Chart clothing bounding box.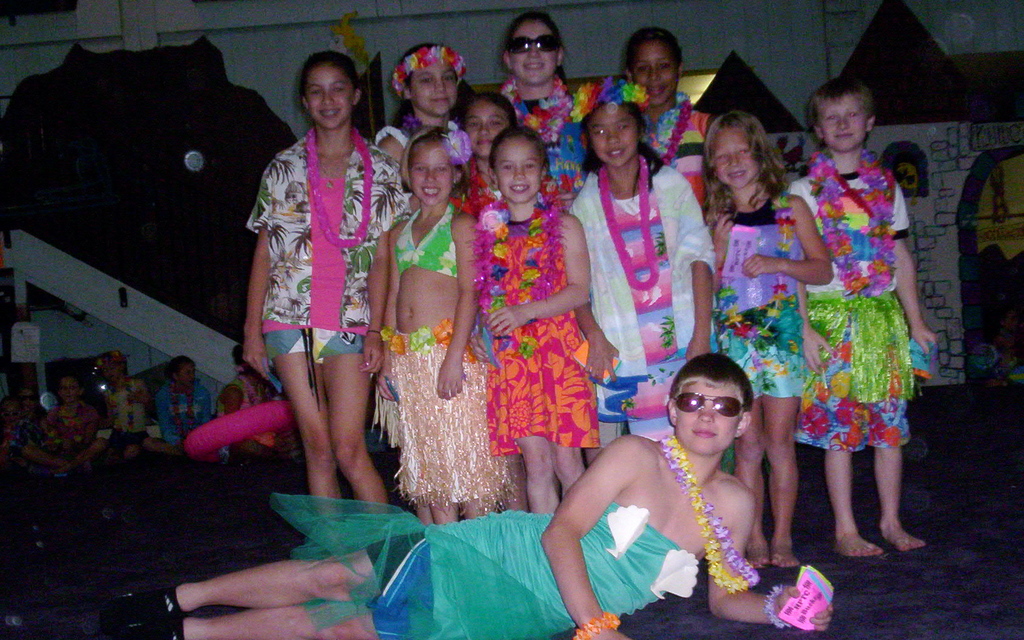
Charted: 271,481,687,639.
